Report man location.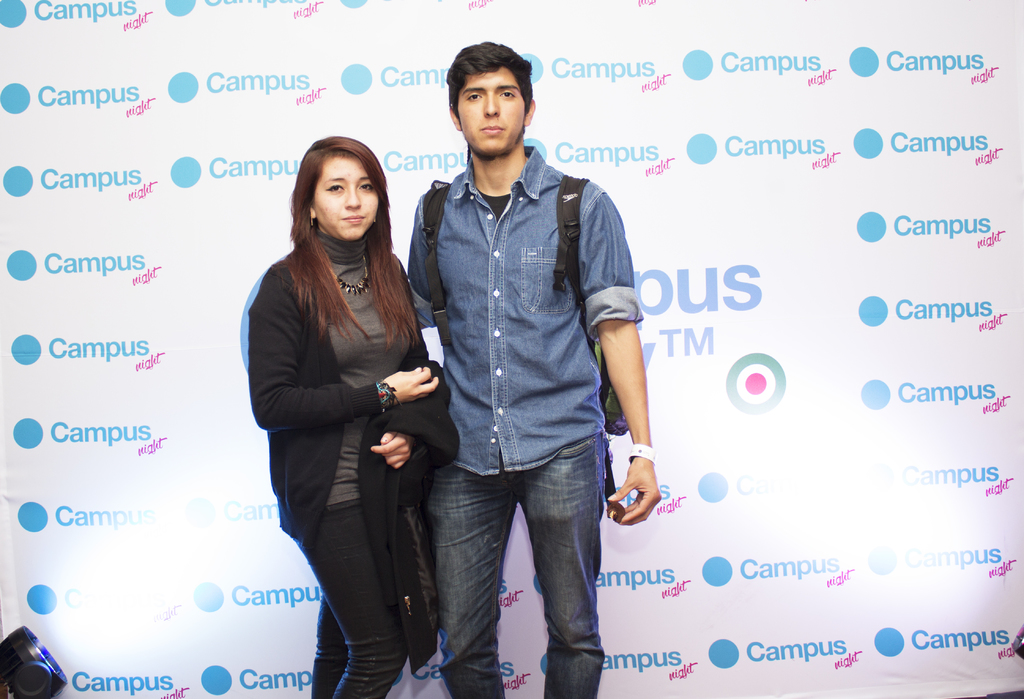
Report: 387/44/659/688.
